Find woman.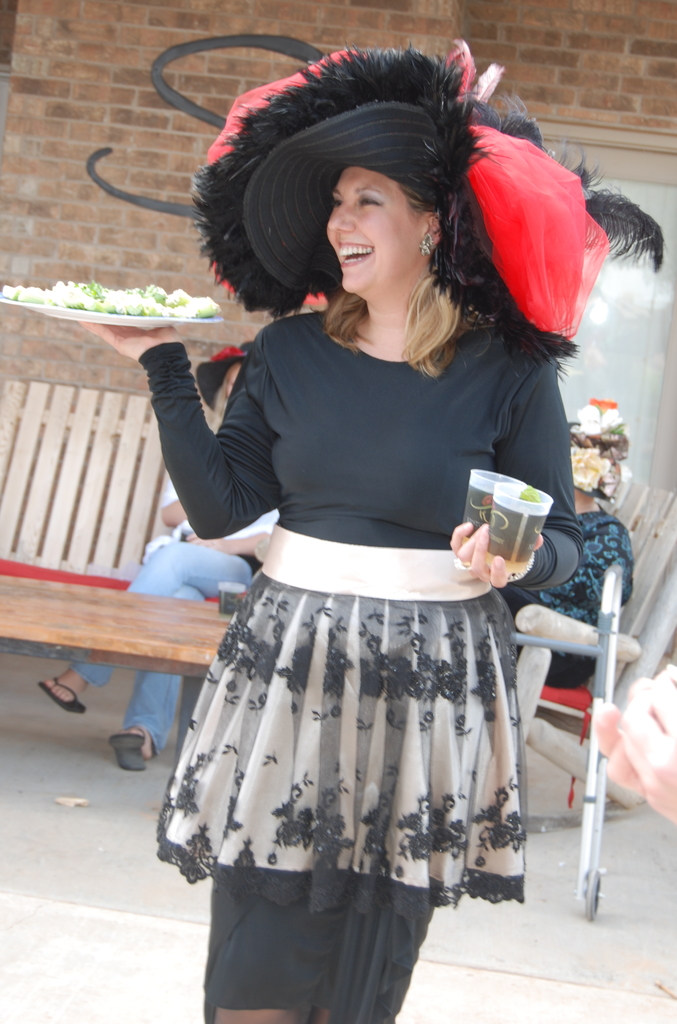
bbox(134, 63, 622, 989).
